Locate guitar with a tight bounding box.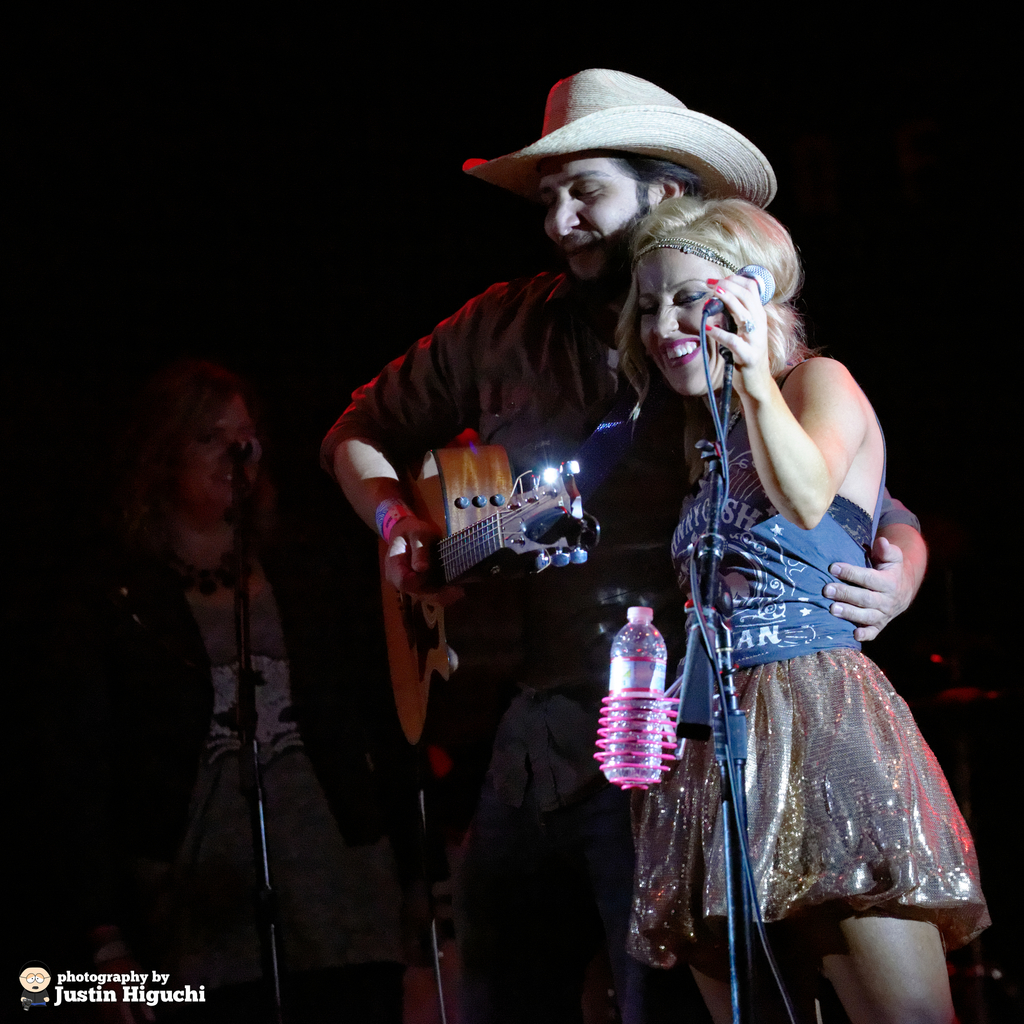
(376, 435, 609, 802).
